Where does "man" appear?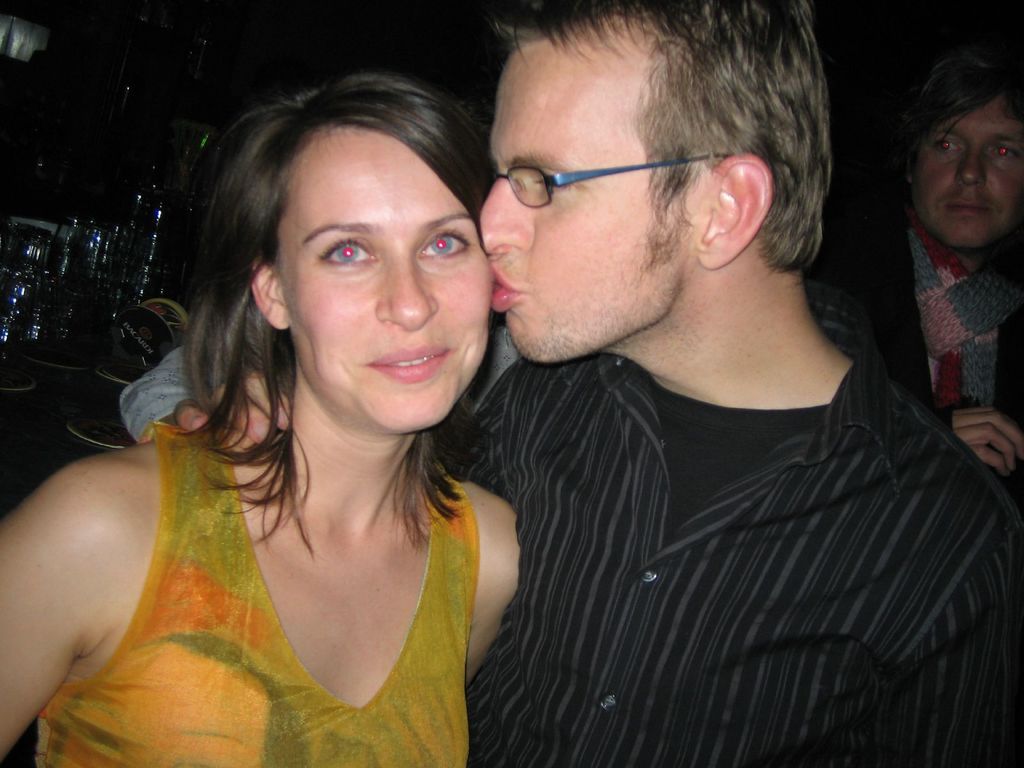
Appears at (x1=829, y1=45, x2=1023, y2=476).
